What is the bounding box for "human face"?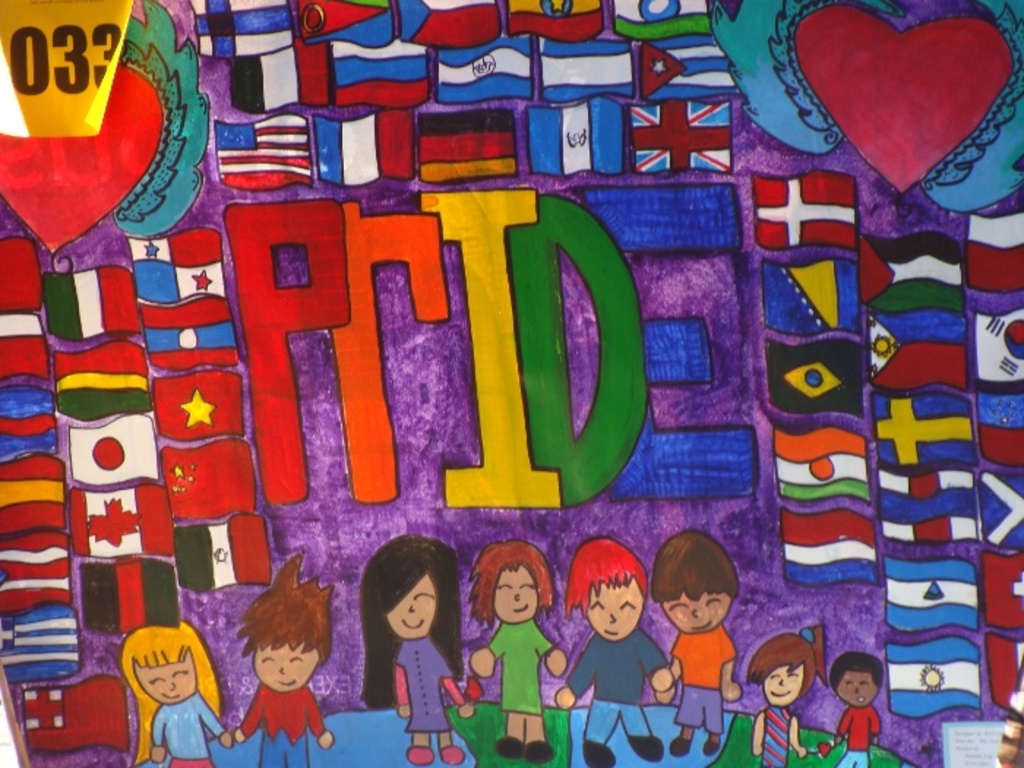
(left=255, top=644, right=319, bottom=693).
